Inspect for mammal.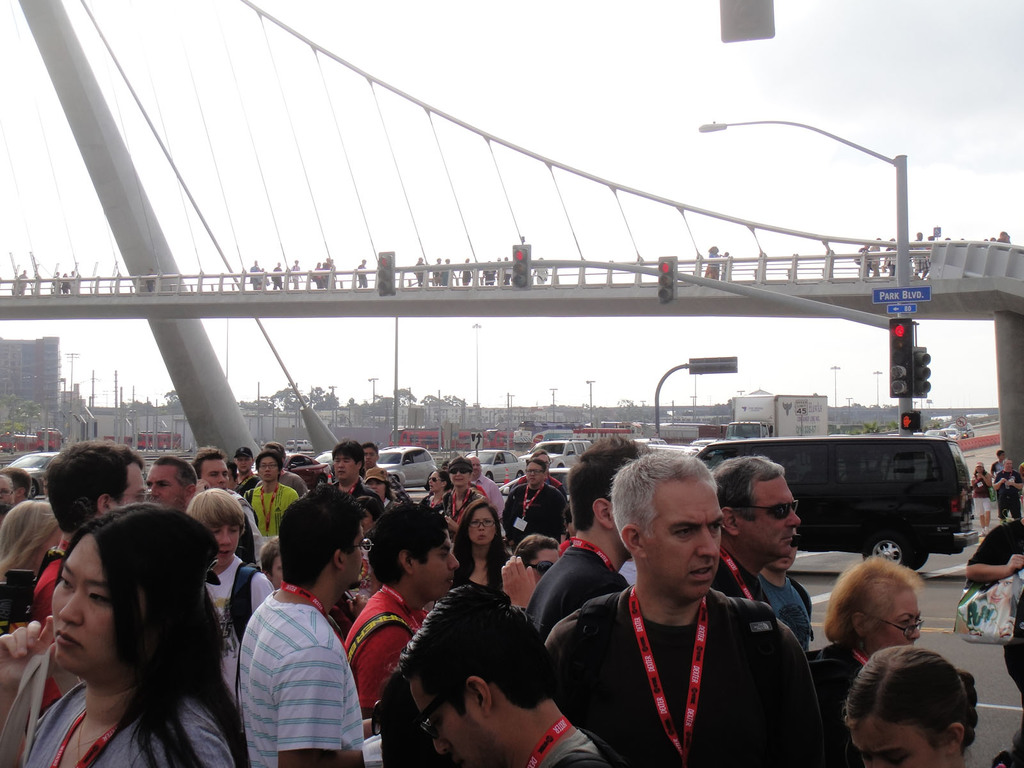
Inspection: (0,464,31,497).
